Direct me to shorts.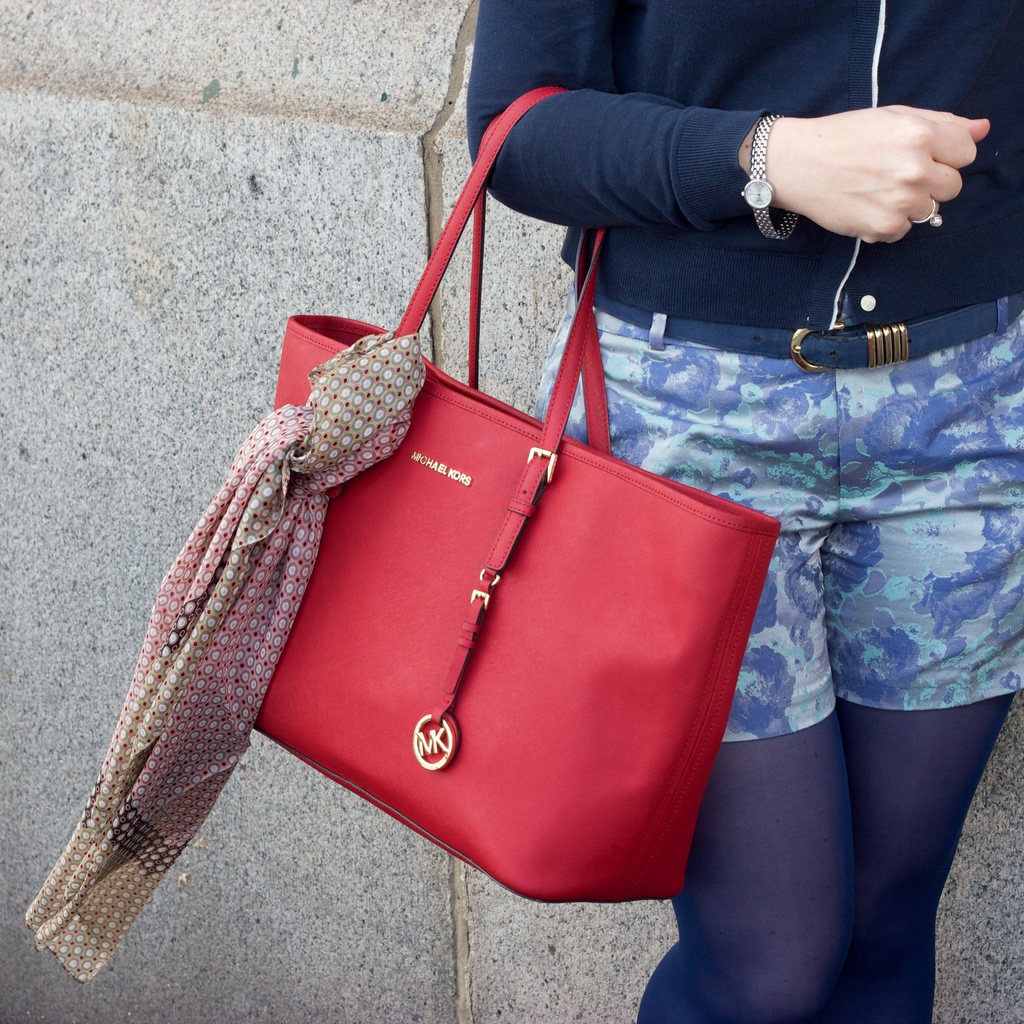
Direction: rect(534, 298, 1023, 746).
